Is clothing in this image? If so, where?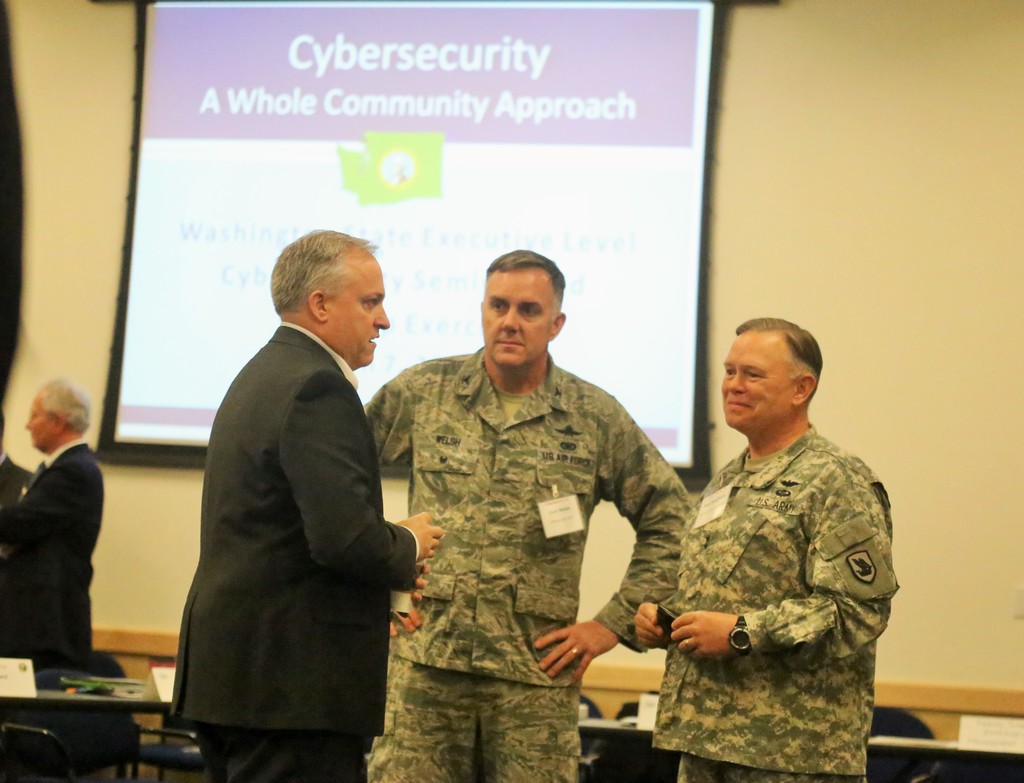
Yes, at (644, 371, 904, 779).
